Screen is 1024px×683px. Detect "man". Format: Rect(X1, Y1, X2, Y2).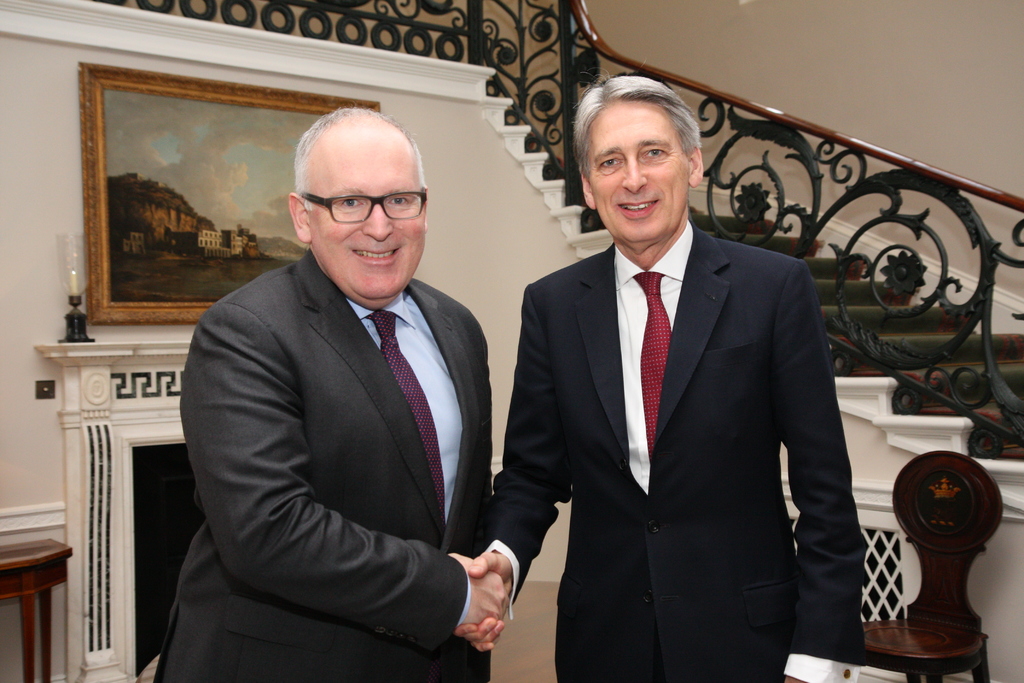
Rect(454, 70, 863, 682).
